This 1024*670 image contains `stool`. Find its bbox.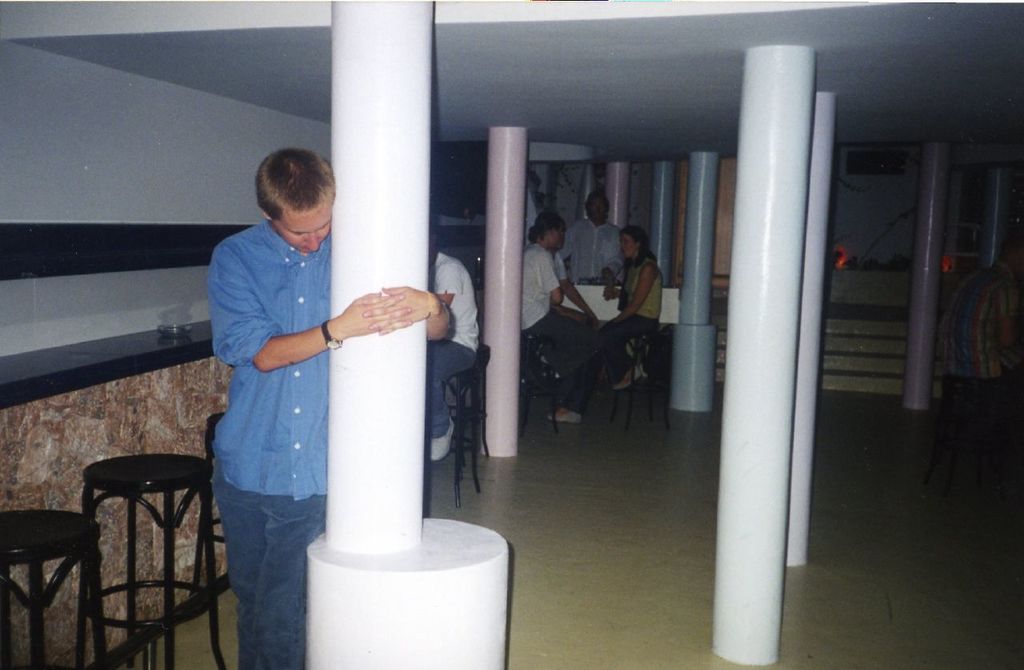
box(0, 511, 92, 669).
